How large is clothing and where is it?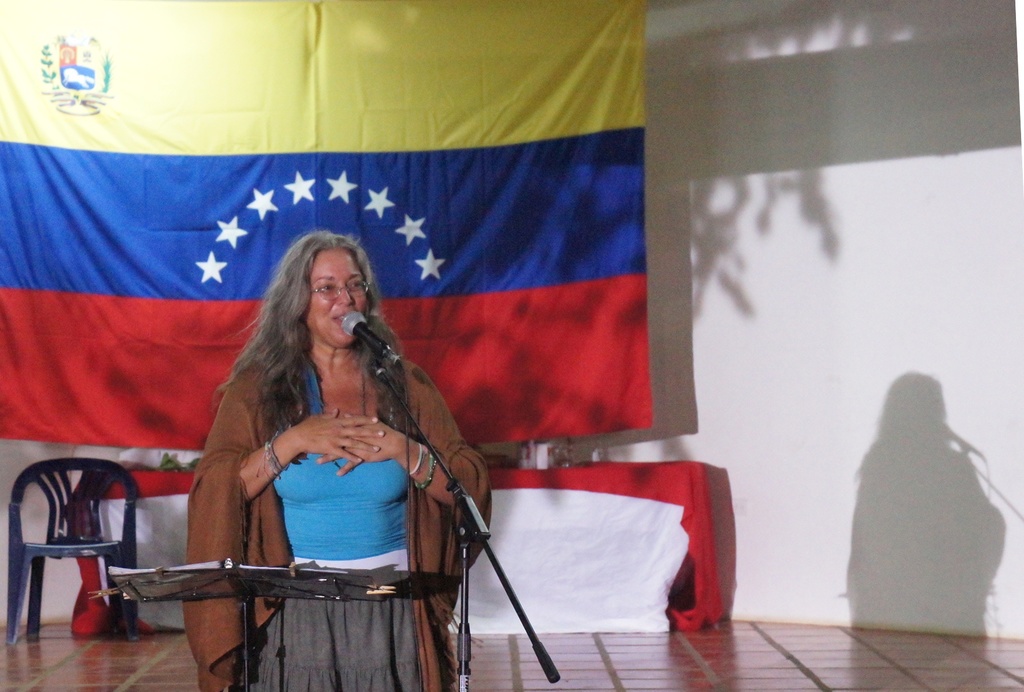
Bounding box: l=168, t=287, r=476, b=655.
